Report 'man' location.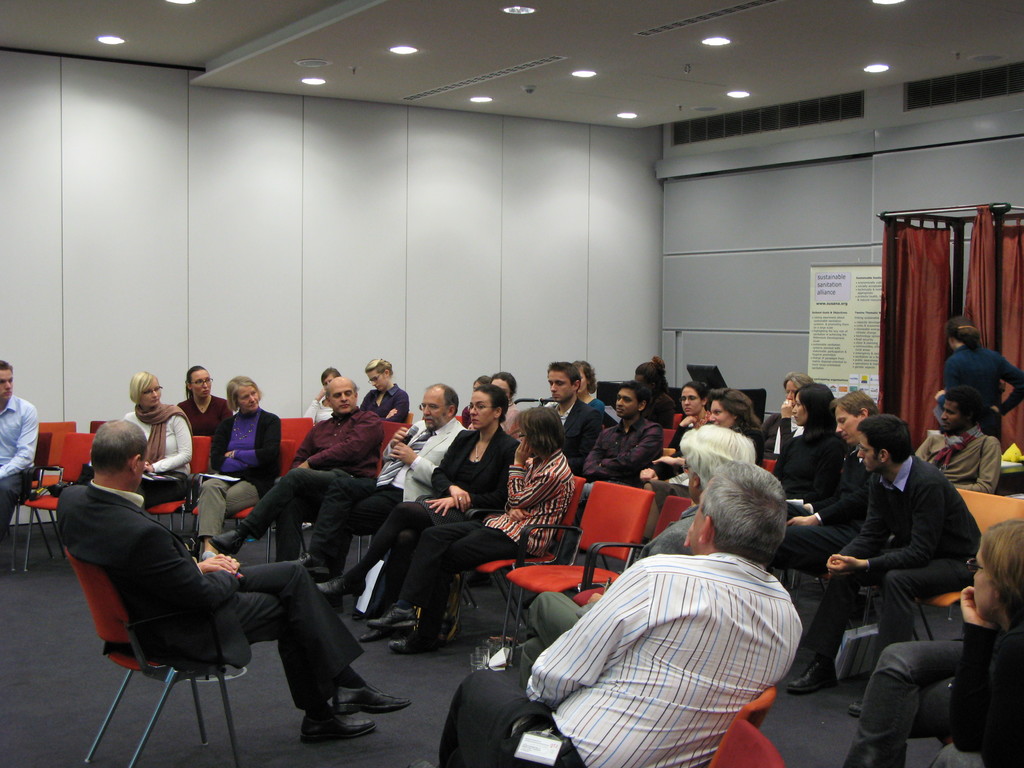
Report: x1=534, y1=362, x2=599, y2=456.
